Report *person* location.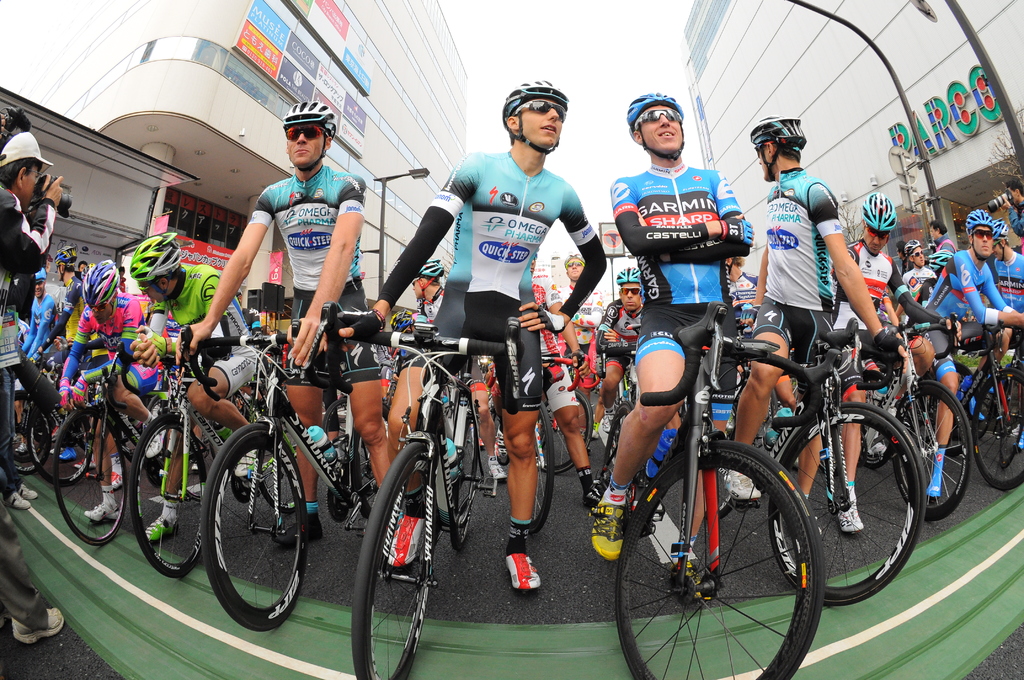
Report: 399, 254, 449, 350.
